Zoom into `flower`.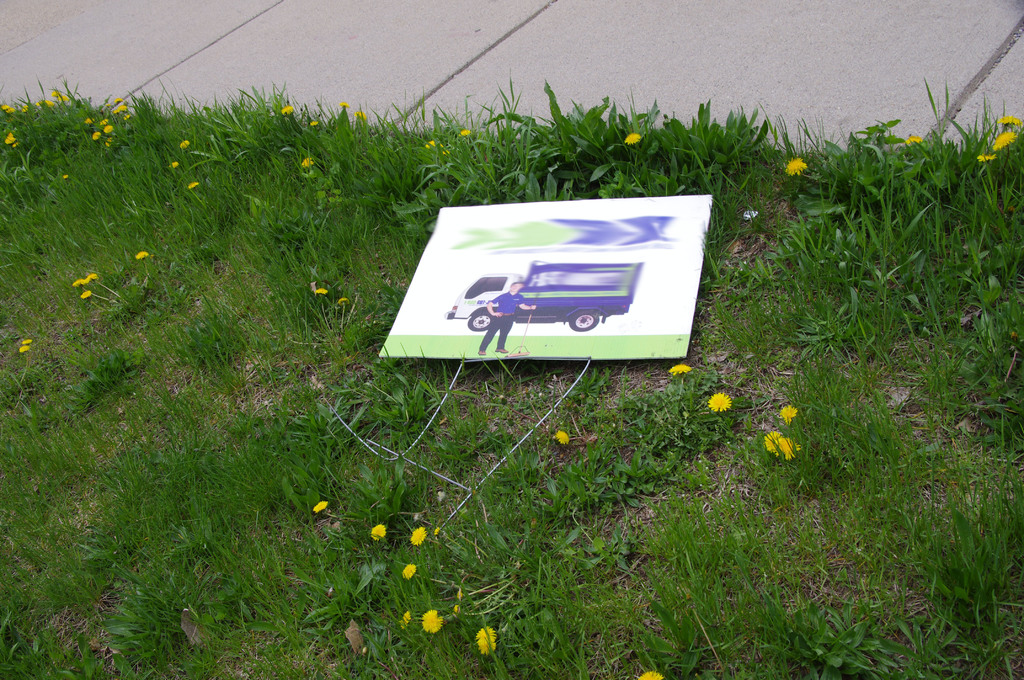
Zoom target: detection(189, 182, 195, 188).
